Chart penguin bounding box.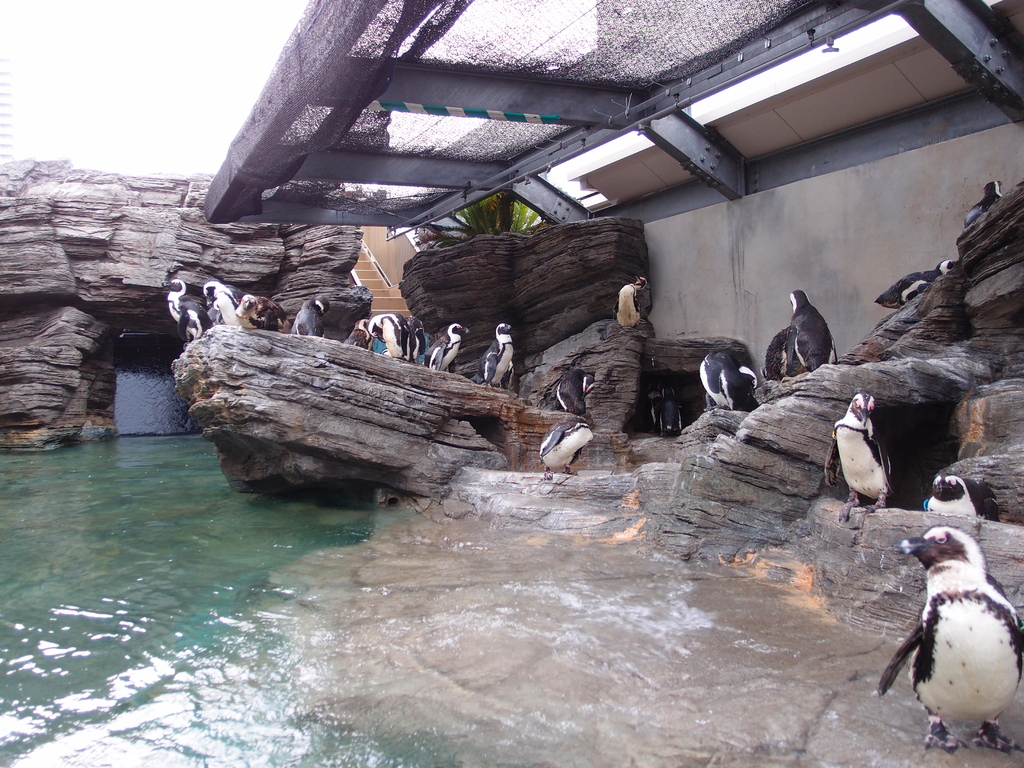
Charted: [652,389,684,433].
